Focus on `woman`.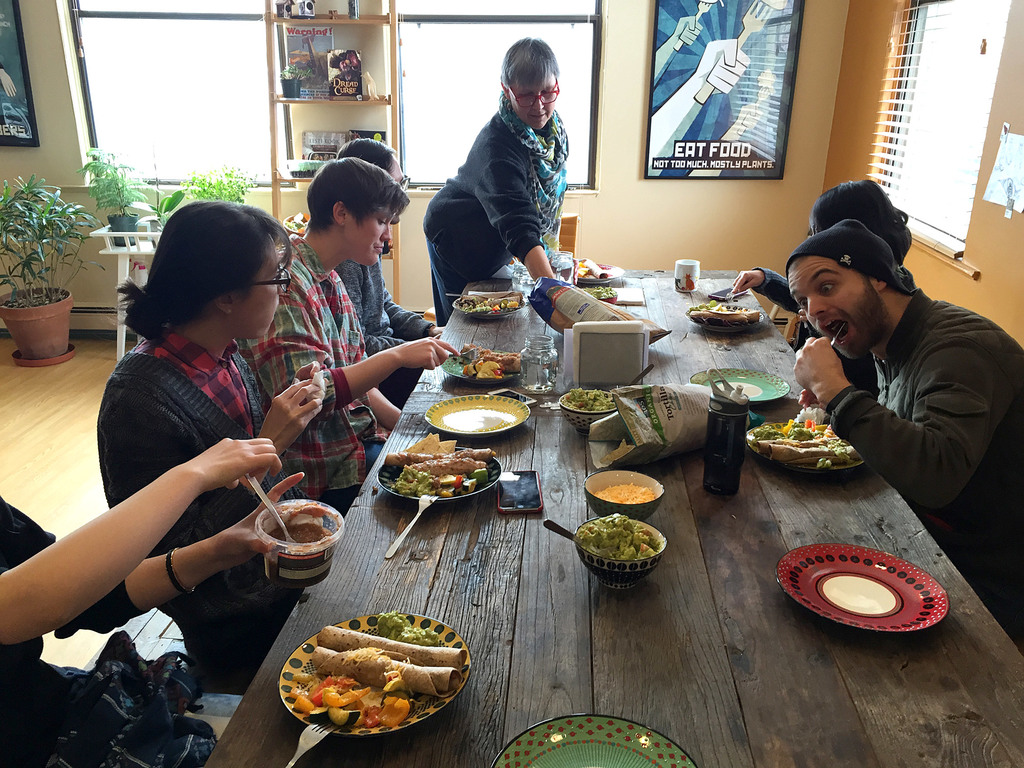
Focused at box(418, 33, 596, 323).
